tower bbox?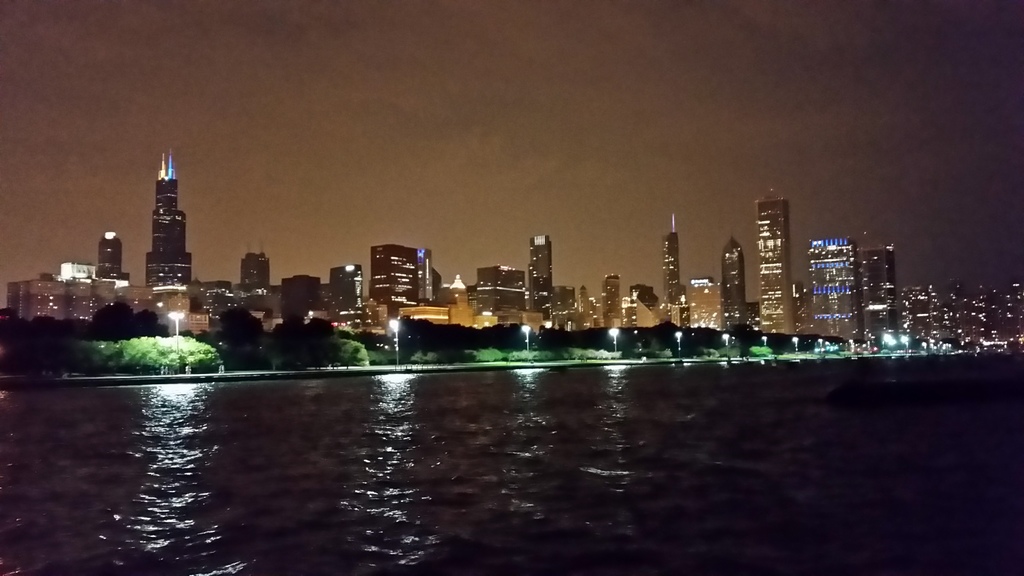
bbox(141, 144, 191, 288)
